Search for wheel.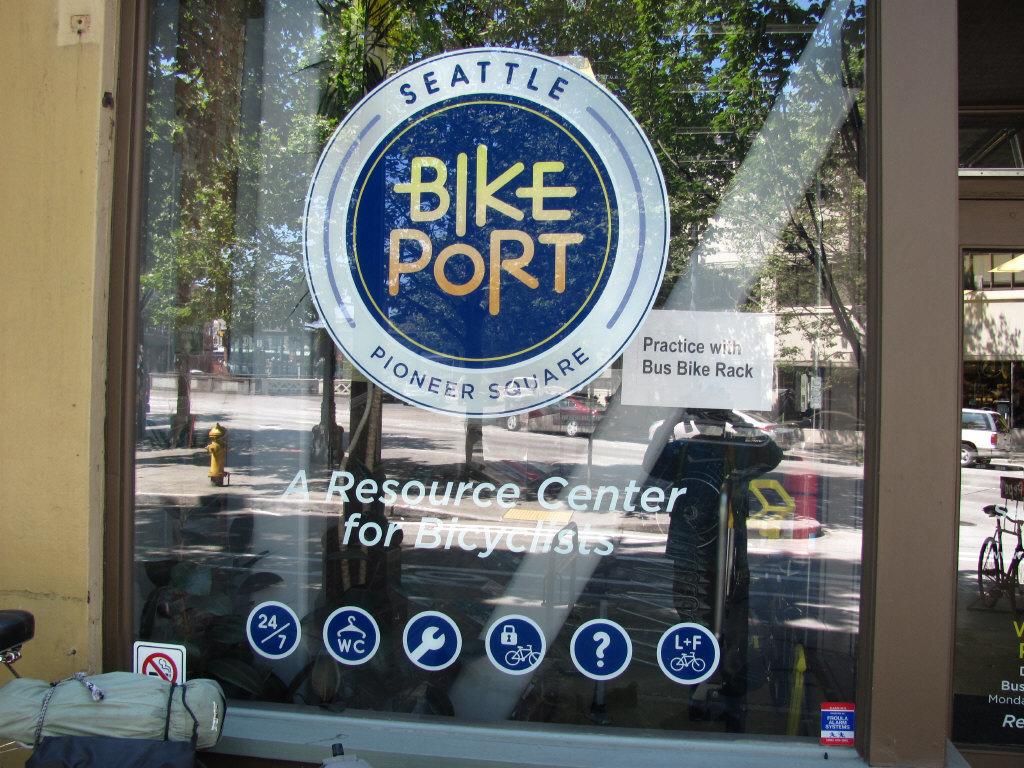
Found at box(959, 442, 982, 473).
